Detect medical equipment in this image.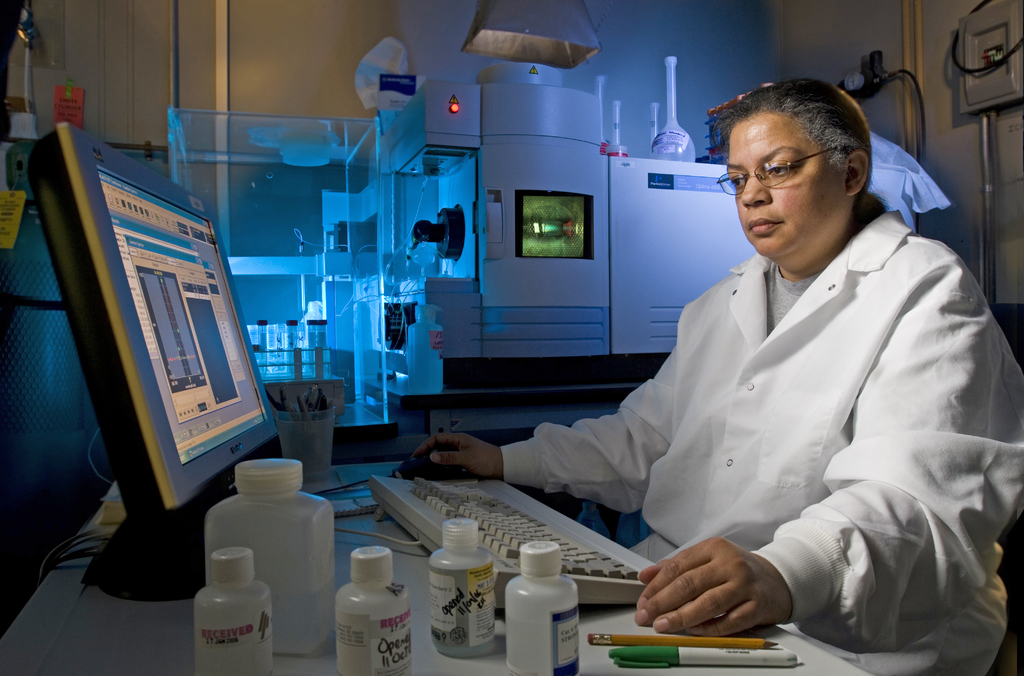
Detection: (166, 0, 956, 430).
